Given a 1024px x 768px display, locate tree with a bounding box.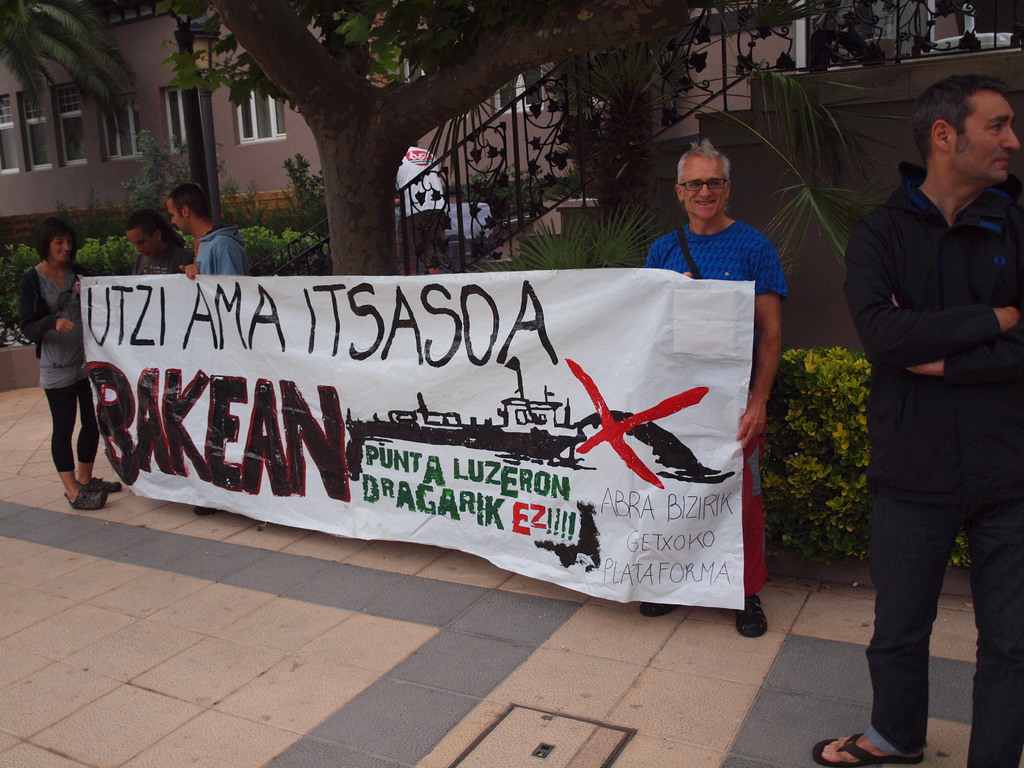
Located: bbox(104, 0, 648, 266).
